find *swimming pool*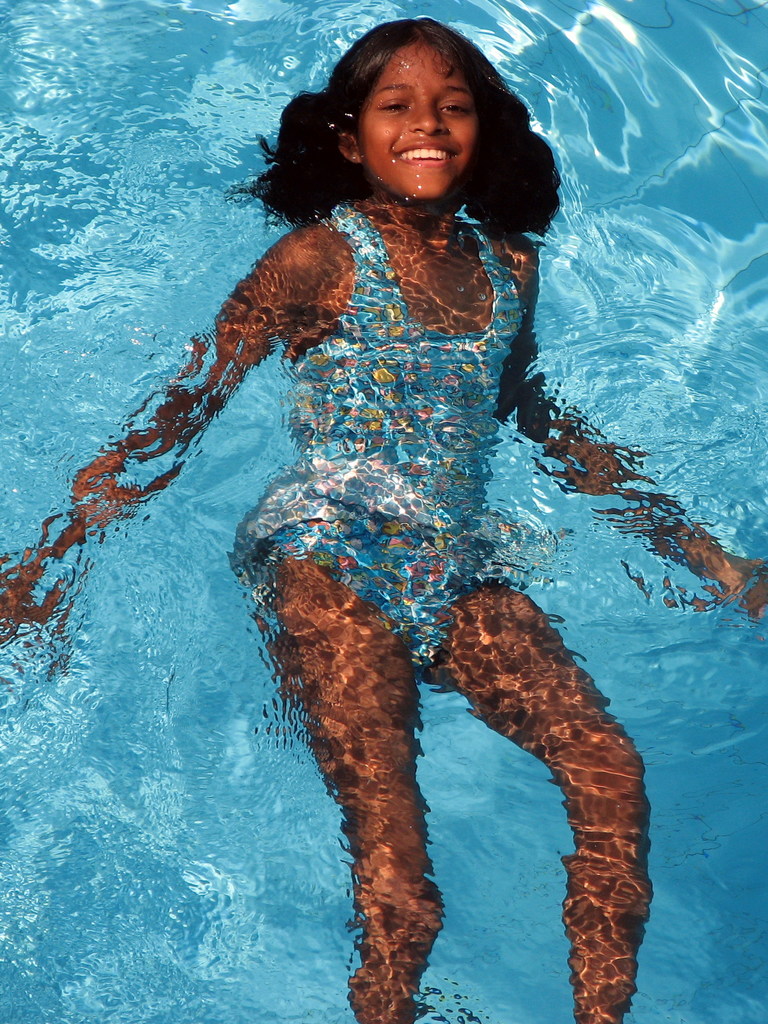
pyautogui.locateOnScreen(0, 0, 767, 1023)
